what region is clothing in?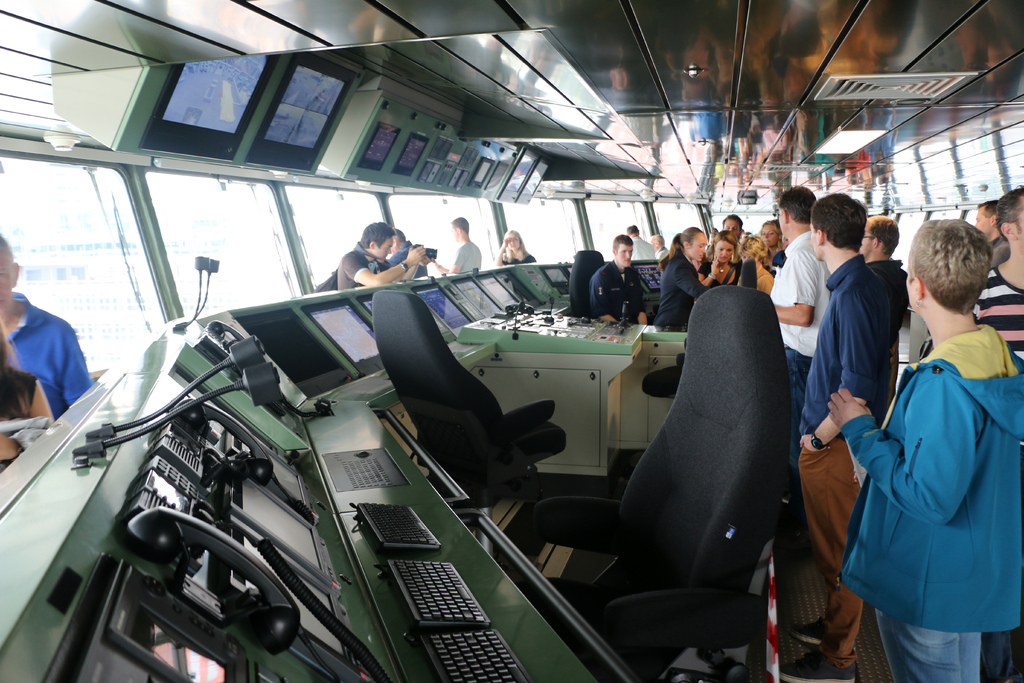
left=585, top=258, right=645, bottom=324.
